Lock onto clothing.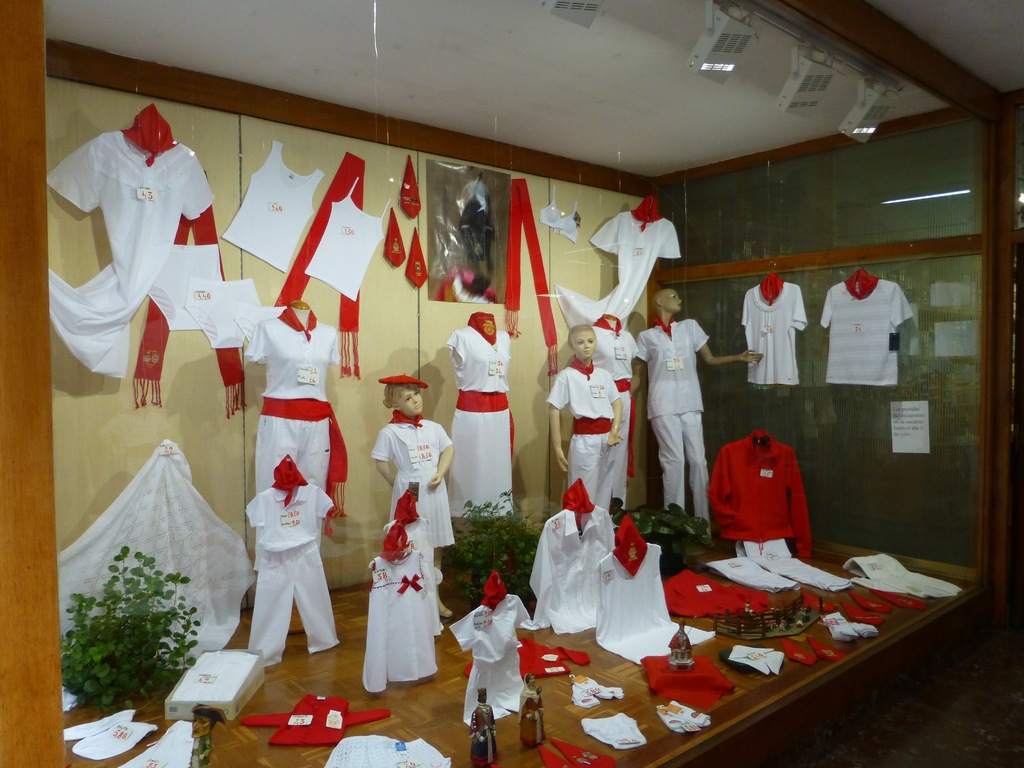
Locked: detection(612, 391, 630, 528).
